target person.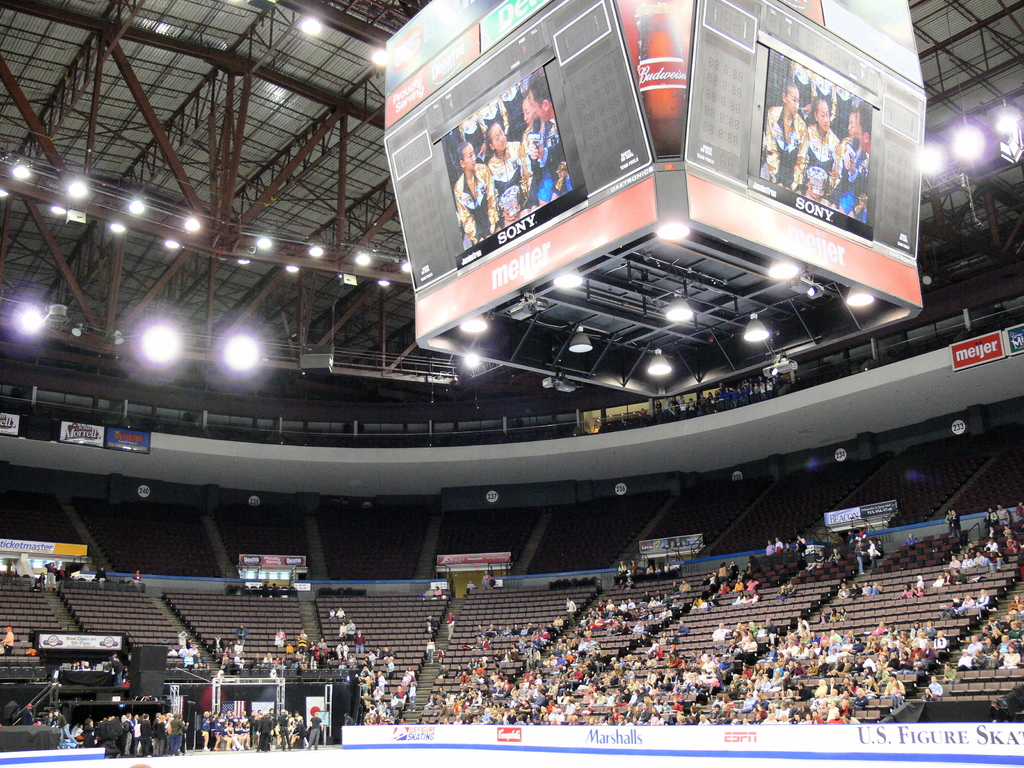
Target region: pyautogui.locateOnScreen(198, 708, 209, 745).
